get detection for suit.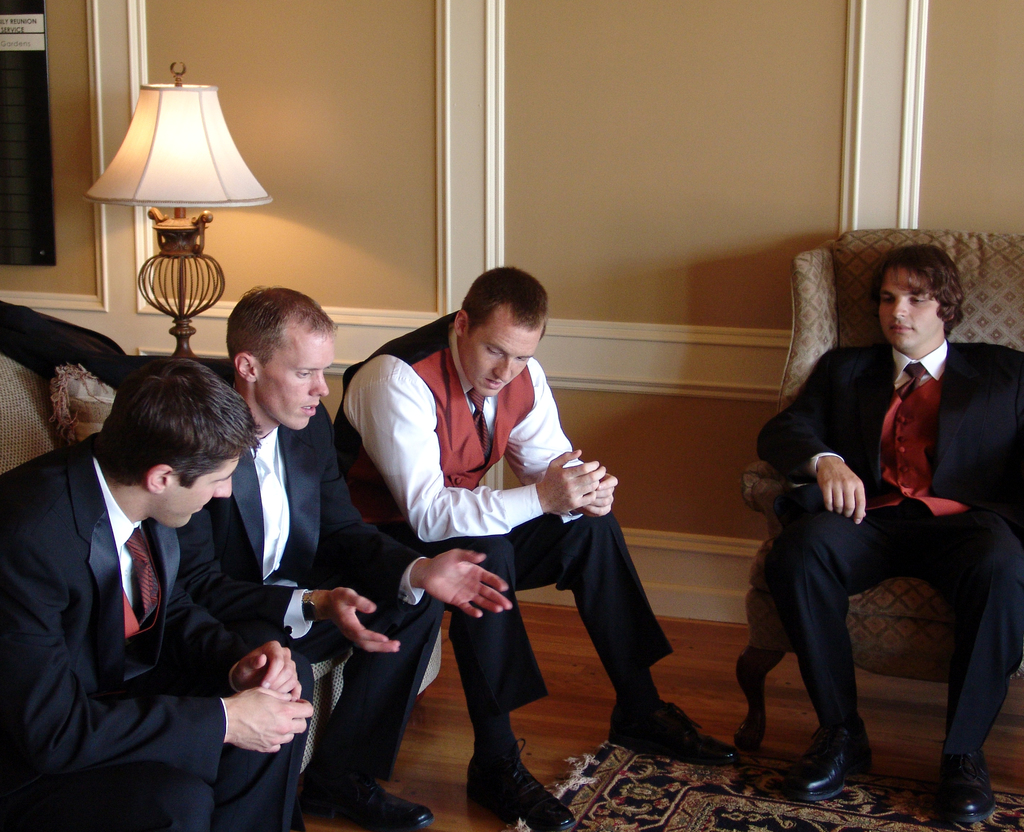
Detection: 204 404 450 780.
